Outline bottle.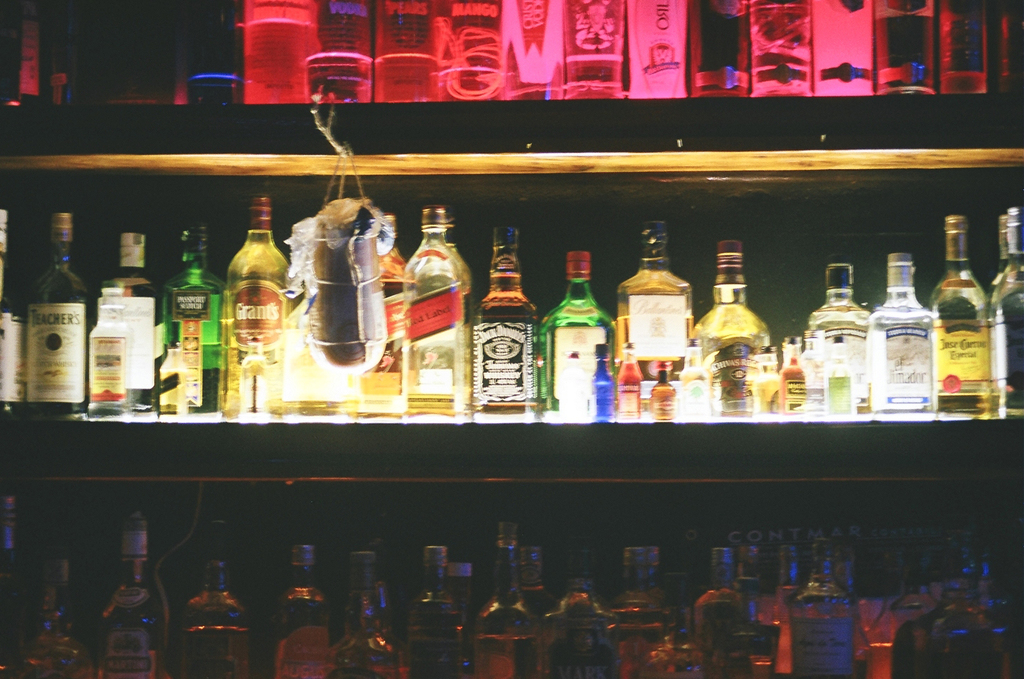
Outline: [x1=0, y1=211, x2=20, y2=420].
